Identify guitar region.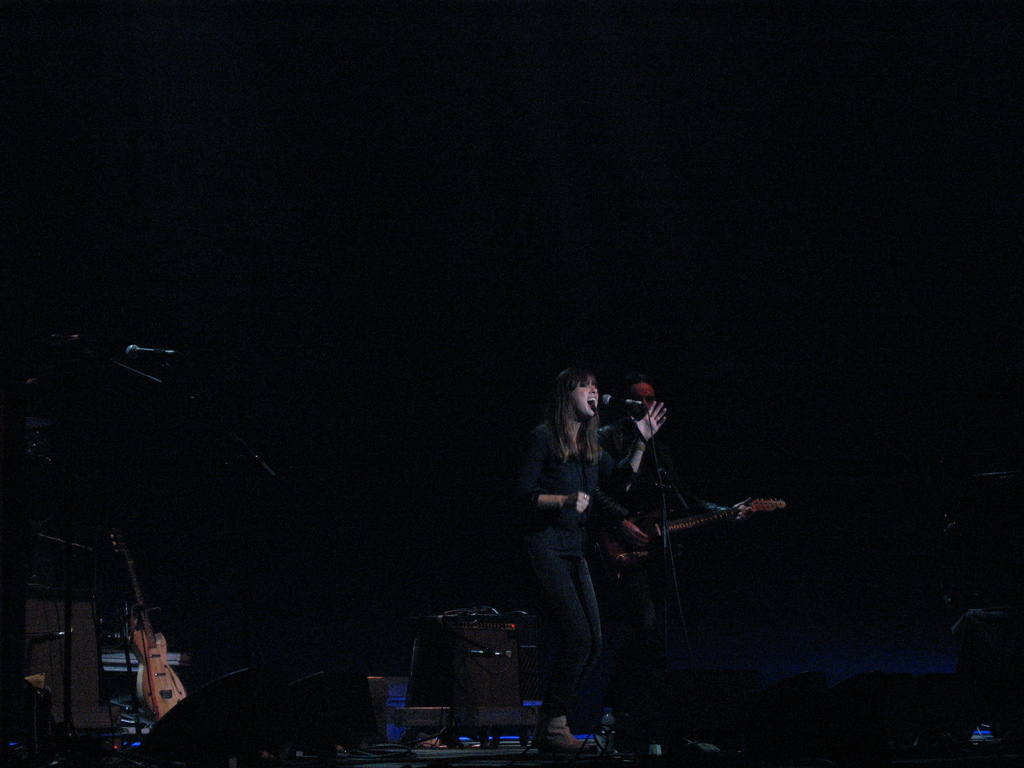
Region: region(595, 495, 789, 572).
